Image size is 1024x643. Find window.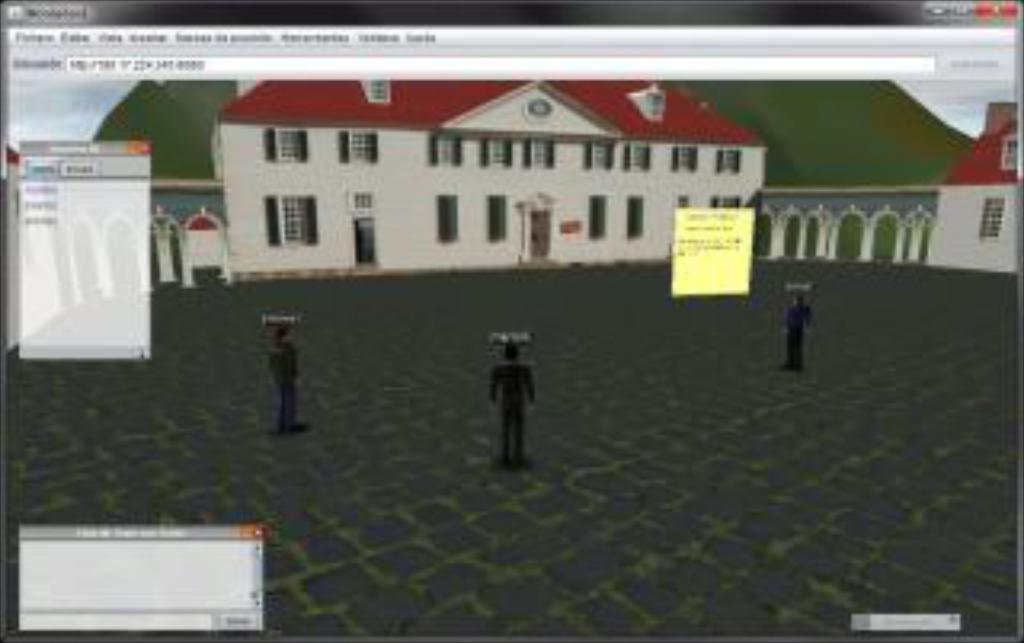
(x1=432, y1=134, x2=458, y2=166).
